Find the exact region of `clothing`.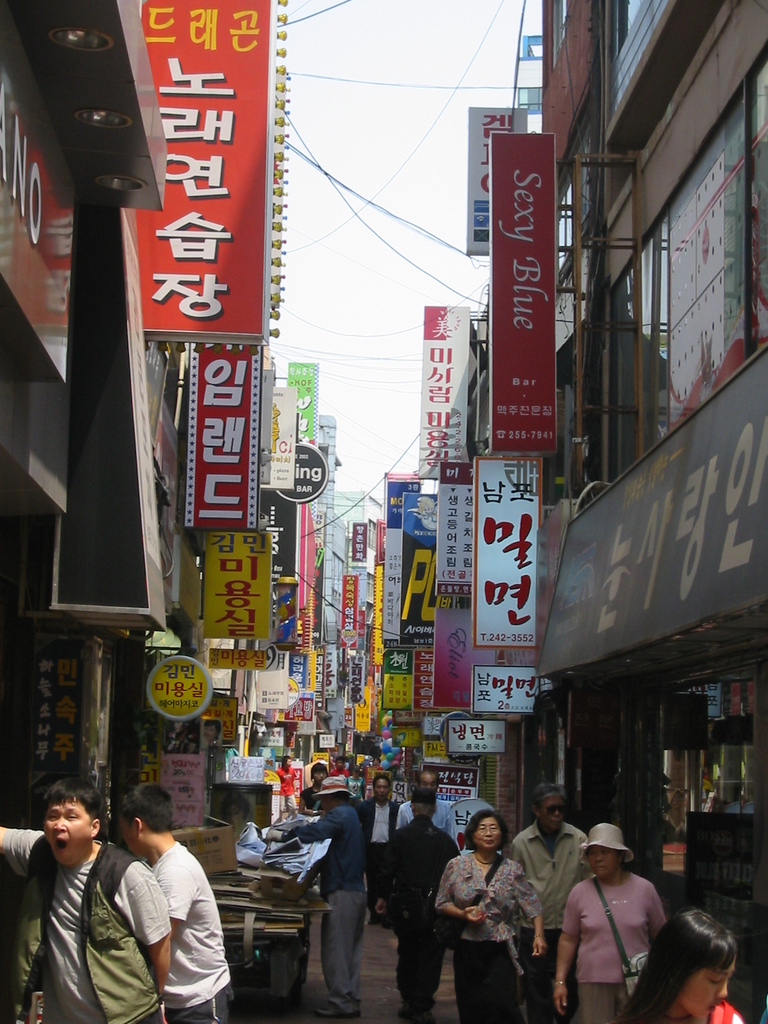
Exact region: bbox(561, 879, 690, 1014).
